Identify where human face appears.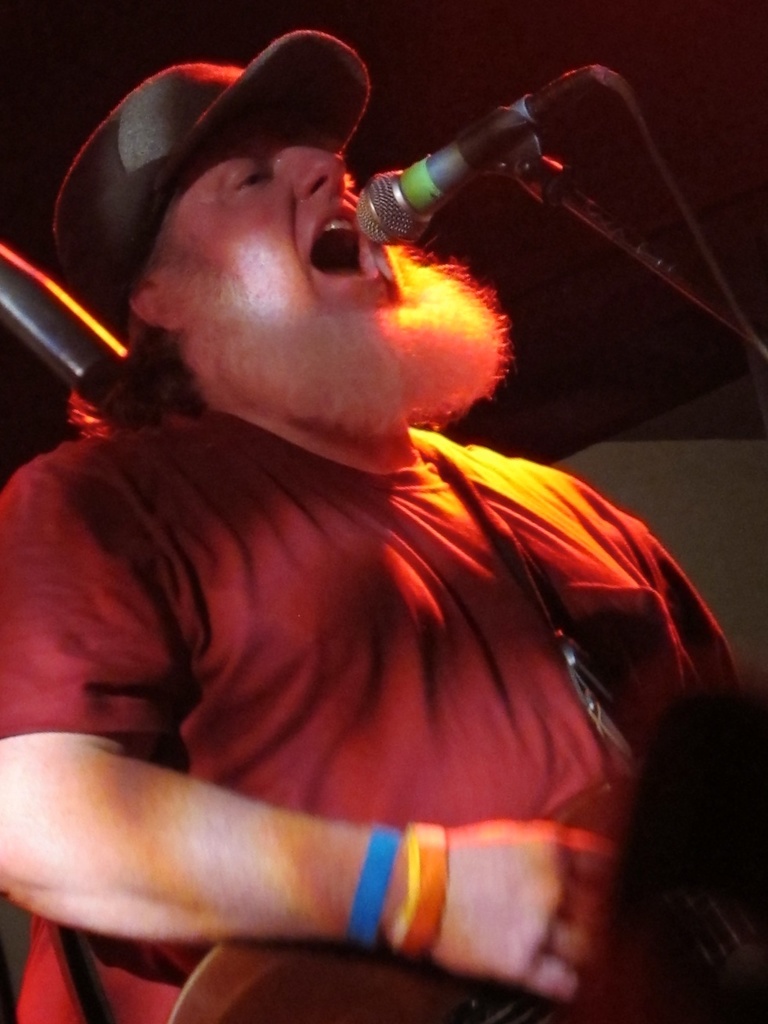
Appears at crop(160, 121, 510, 436).
